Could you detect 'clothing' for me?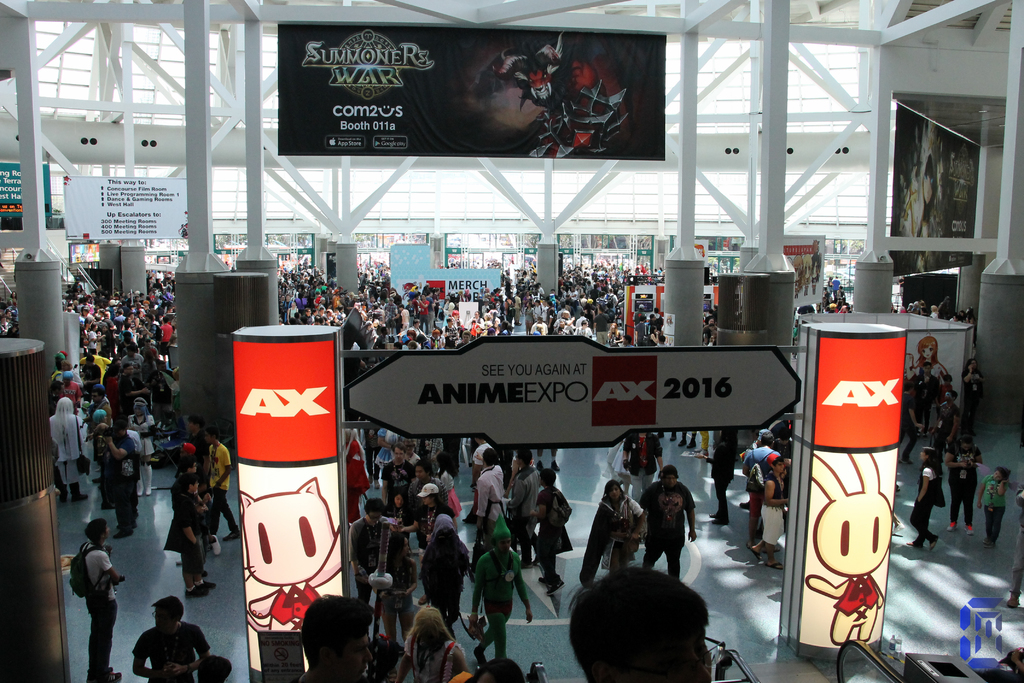
Detection result: {"x1": 936, "y1": 397, "x2": 957, "y2": 448}.
